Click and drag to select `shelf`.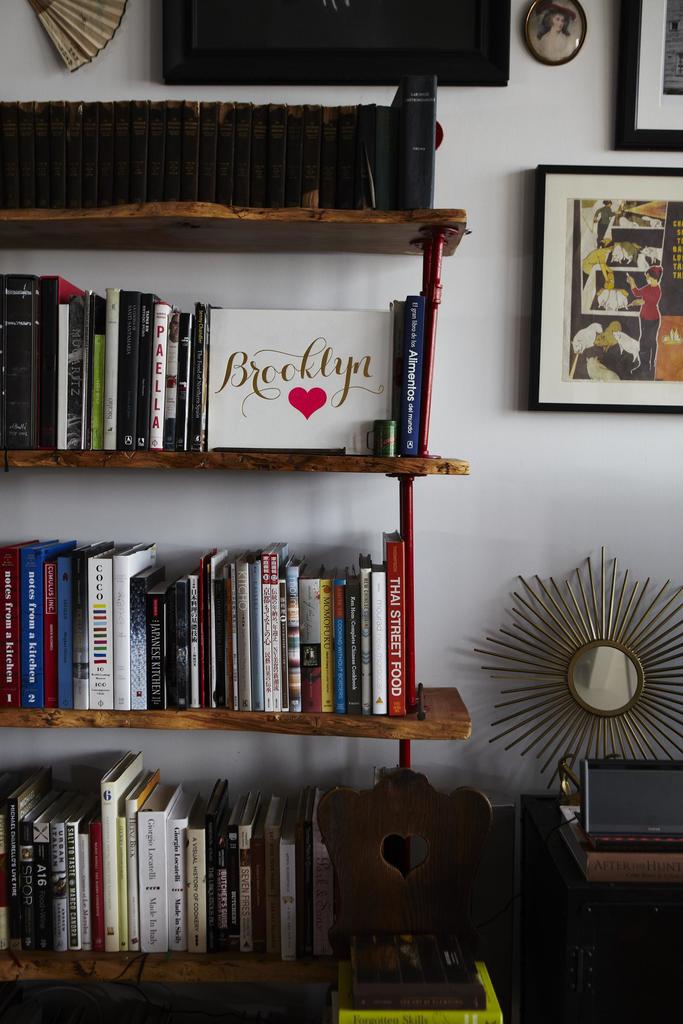
Selection: box=[1, 58, 473, 1023].
